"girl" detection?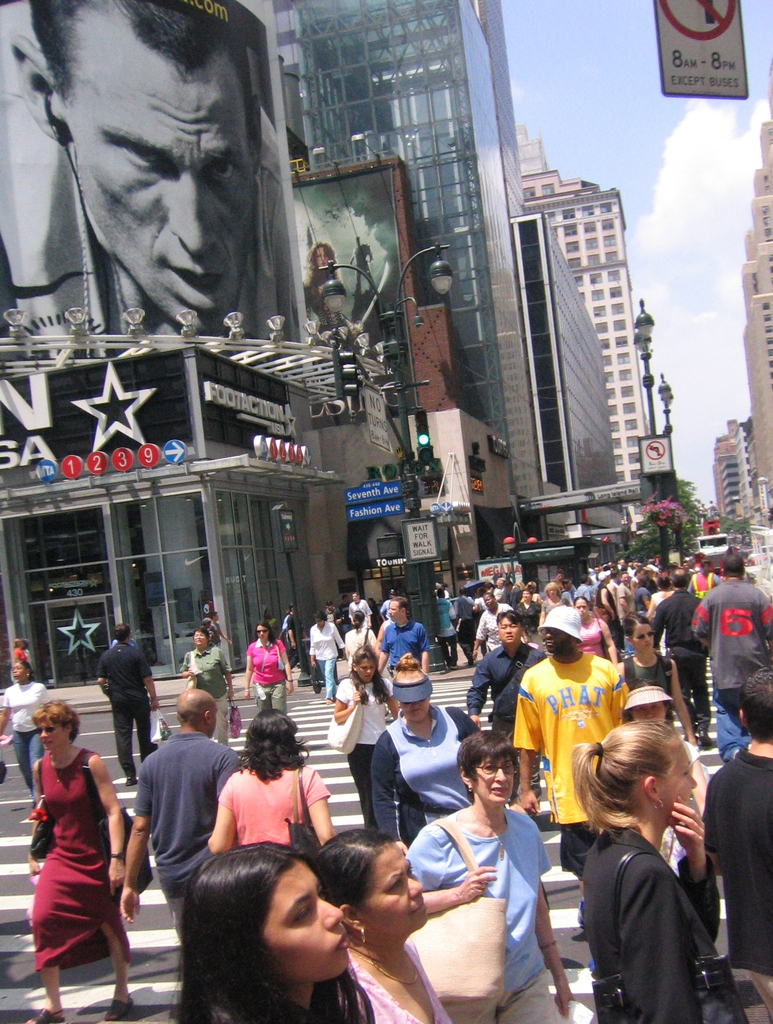
[left=34, top=705, right=116, bottom=1012]
